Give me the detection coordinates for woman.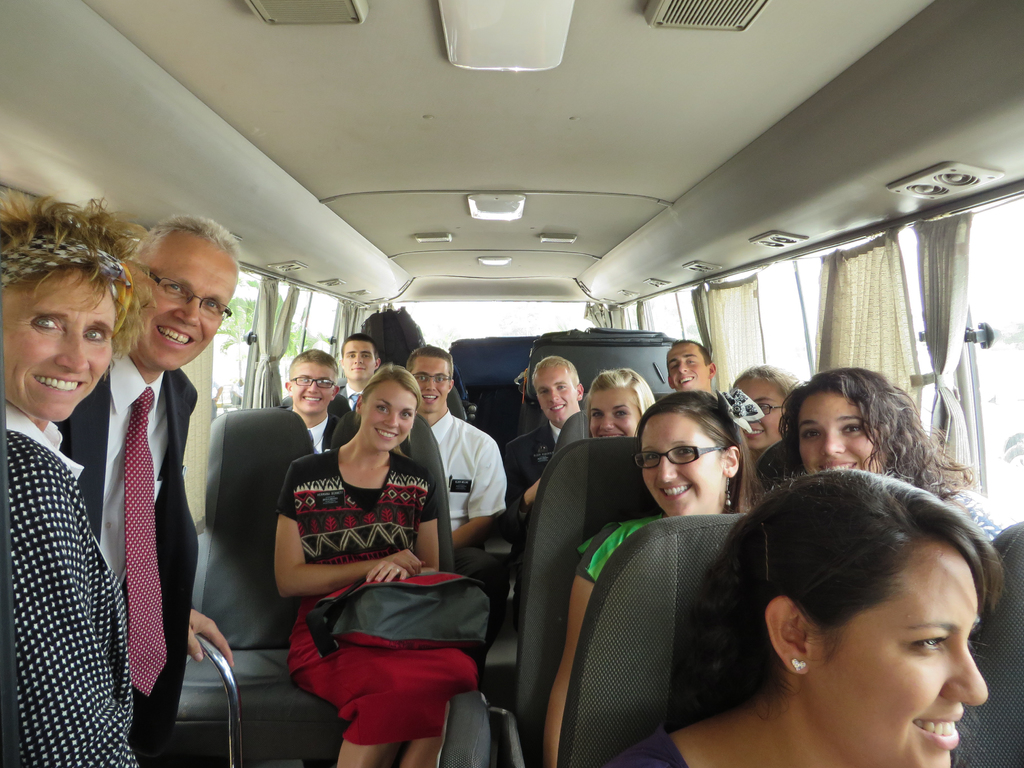
{"left": 605, "top": 465, "right": 1011, "bottom": 767}.
